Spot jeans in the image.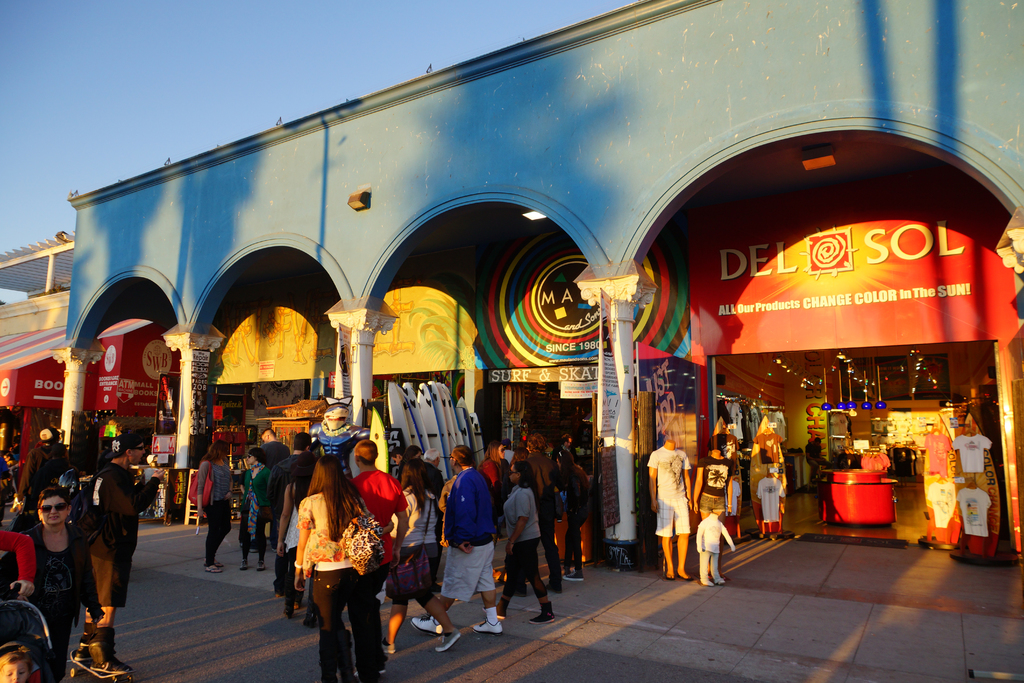
jeans found at (204, 500, 232, 564).
